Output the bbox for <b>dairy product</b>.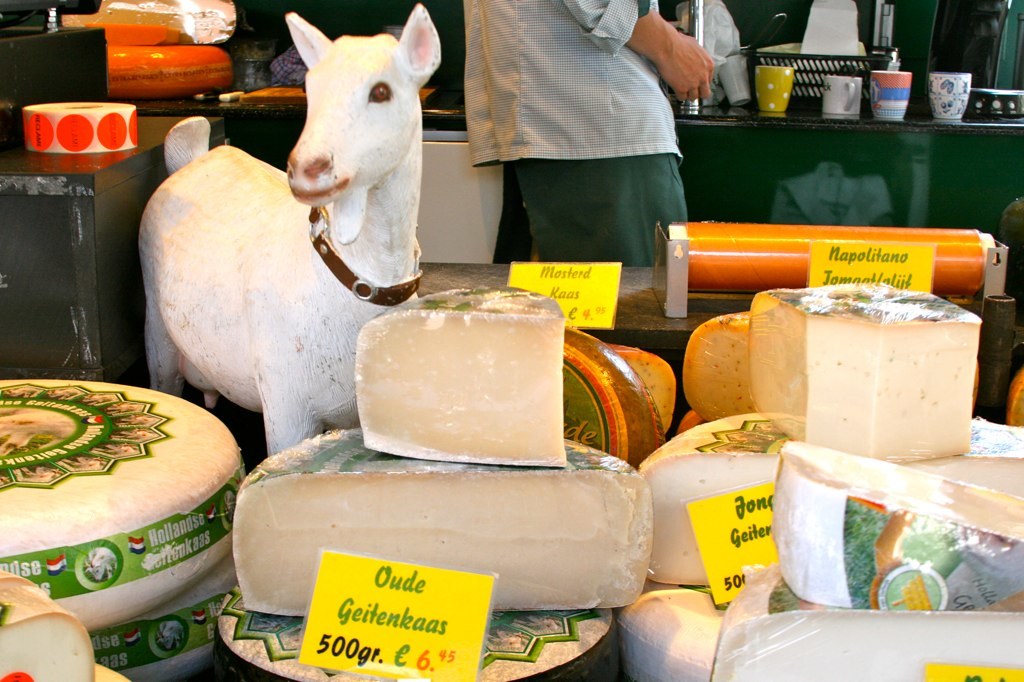
bbox(339, 277, 569, 463).
